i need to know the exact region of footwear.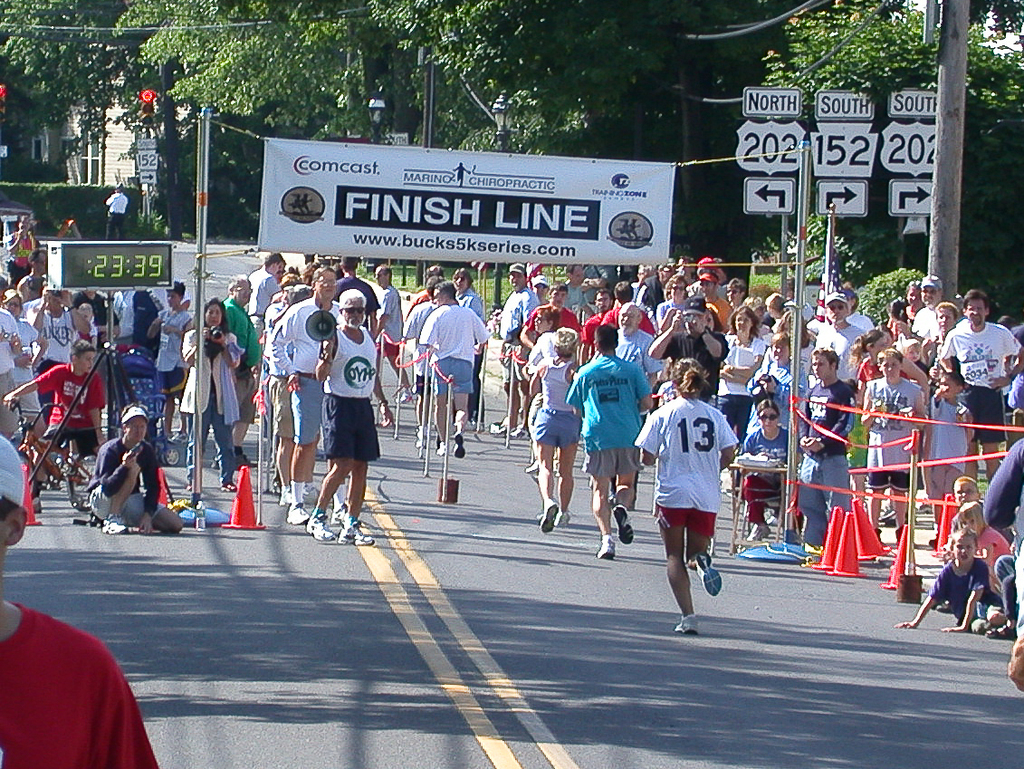
Region: <box>287,505,313,524</box>.
